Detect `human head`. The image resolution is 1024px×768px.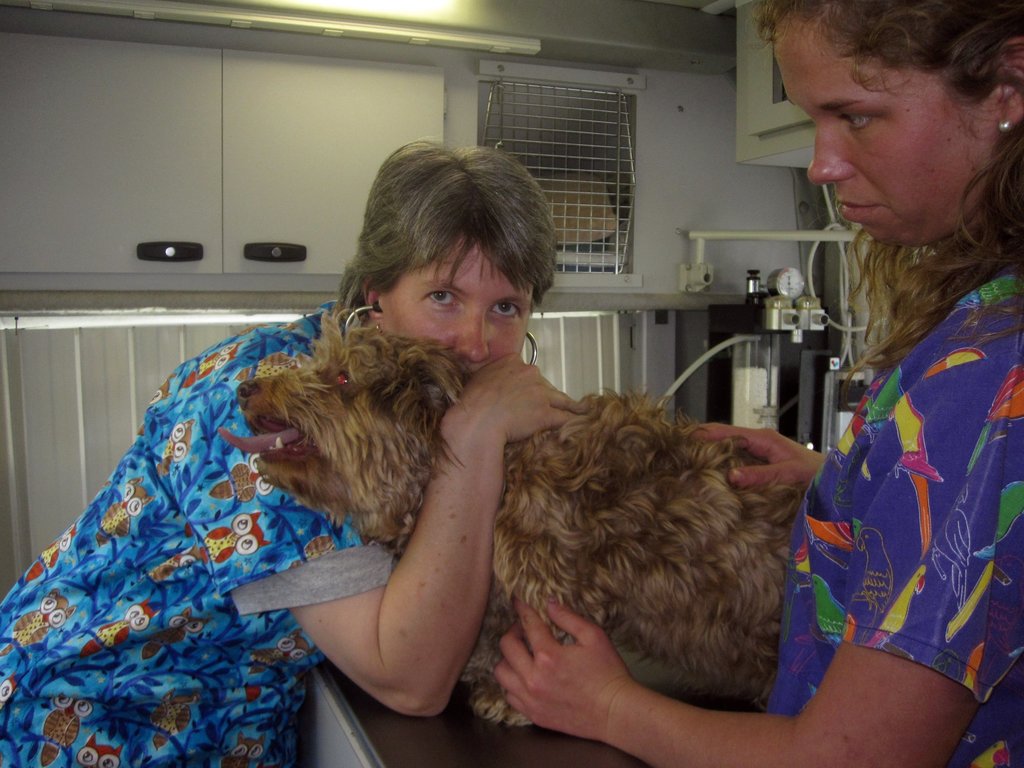
bbox(766, 0, 1006, 264).
